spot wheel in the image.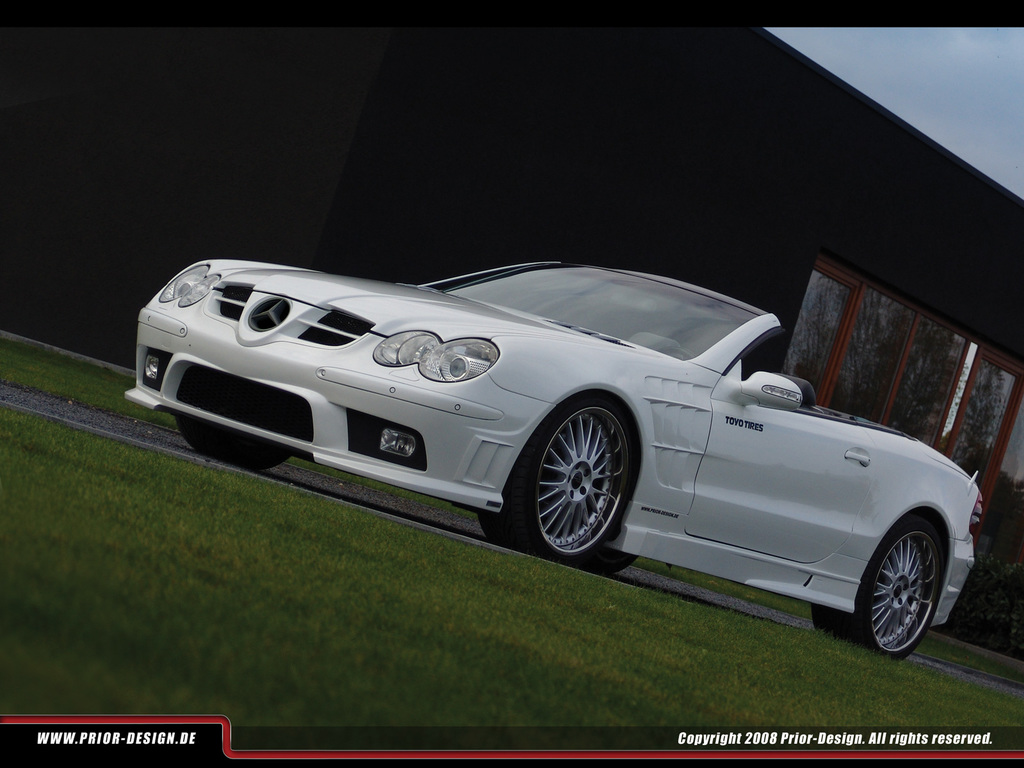
wheel found at box(487, 397, 640, 576).
